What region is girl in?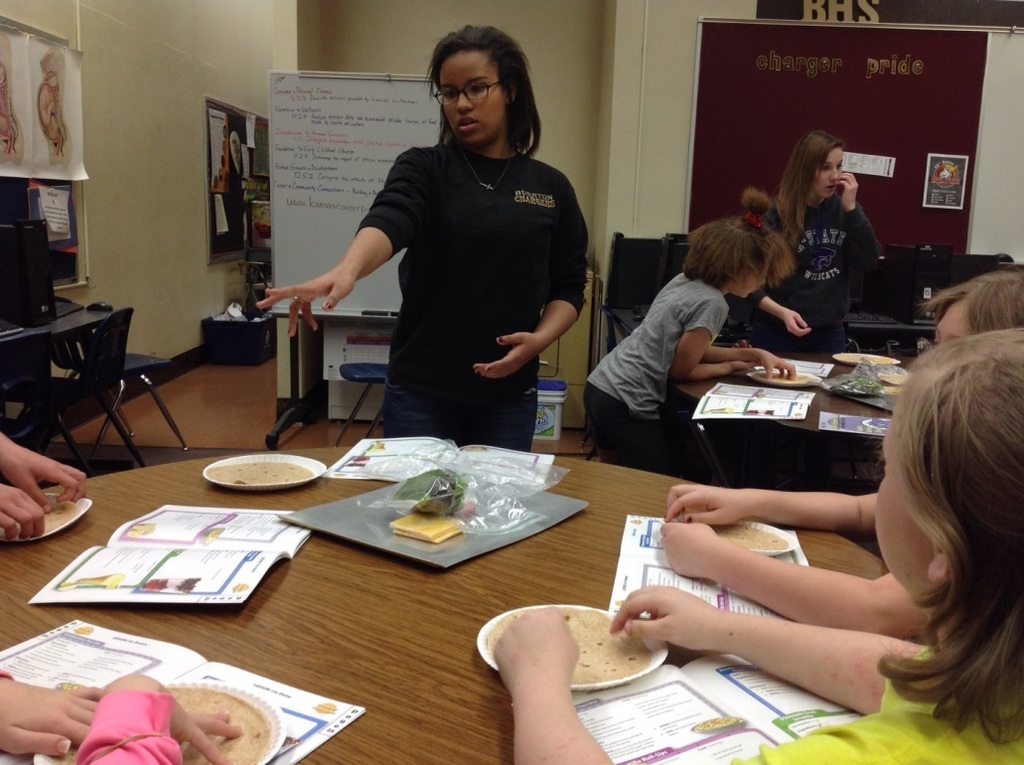
crop(657, 272, 1023, 645).
